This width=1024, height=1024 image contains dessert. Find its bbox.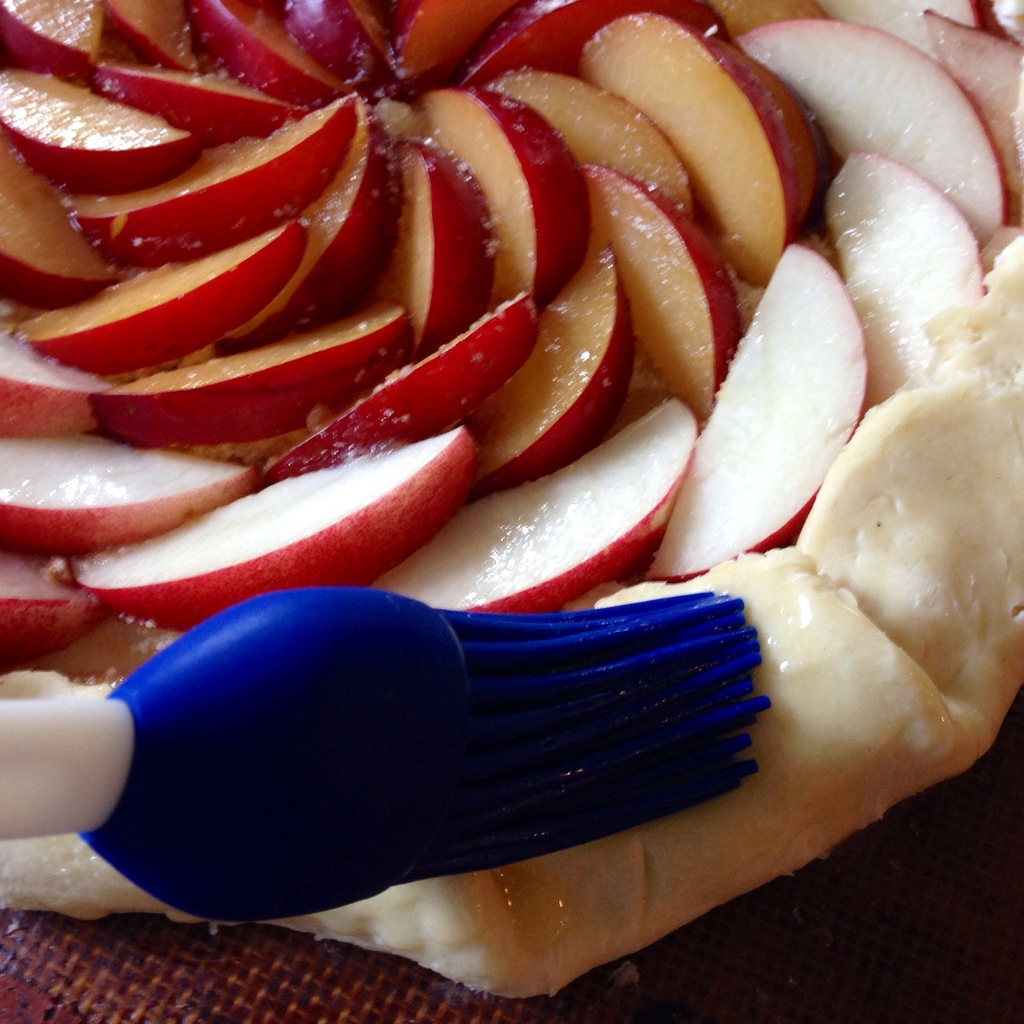
[267,278,545,472].
